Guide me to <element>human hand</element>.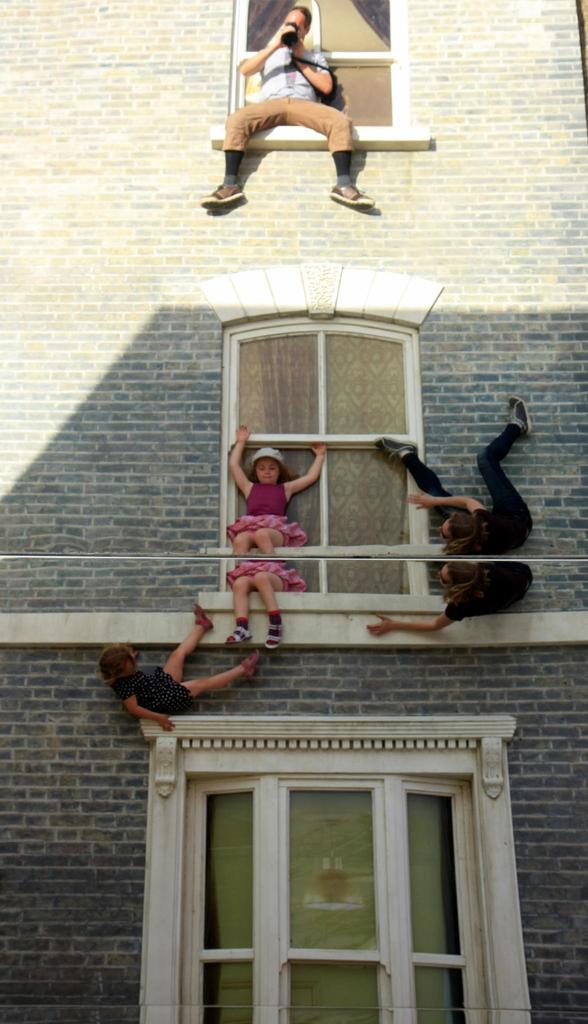
Guidance: 272:22:297:49.
